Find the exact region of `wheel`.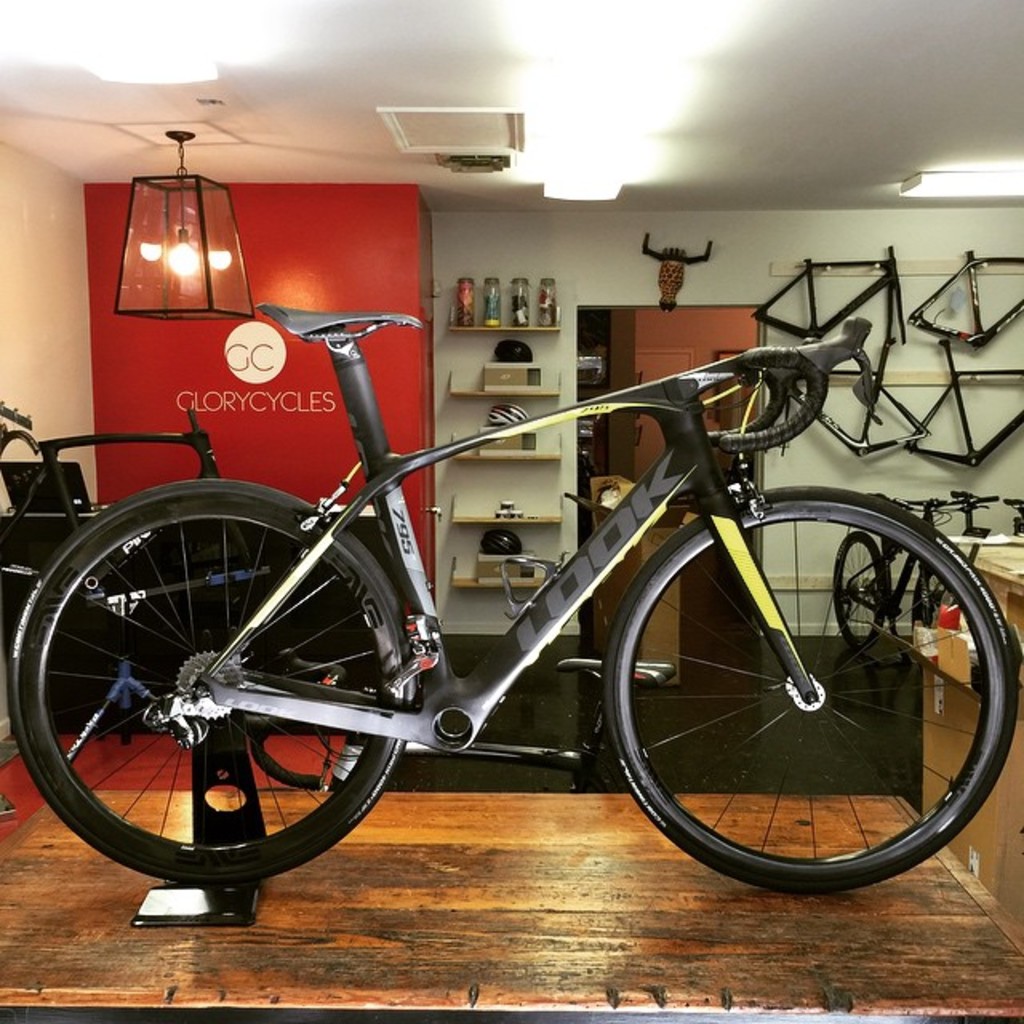
Exact region: 834:531:886:646.
